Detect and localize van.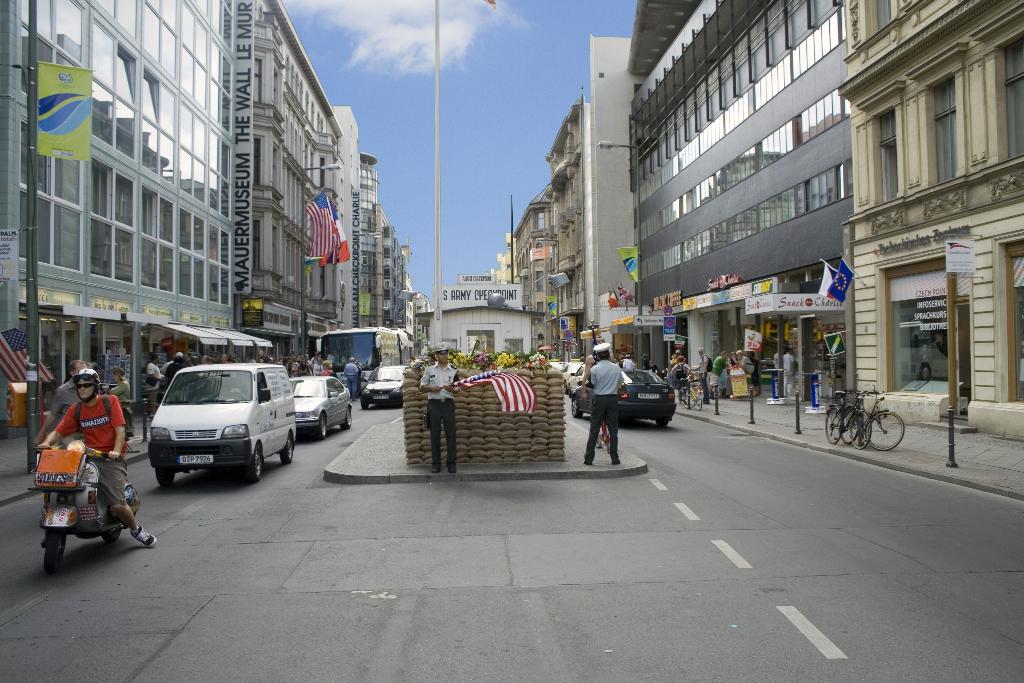
Localized at 149 362 298 483.
